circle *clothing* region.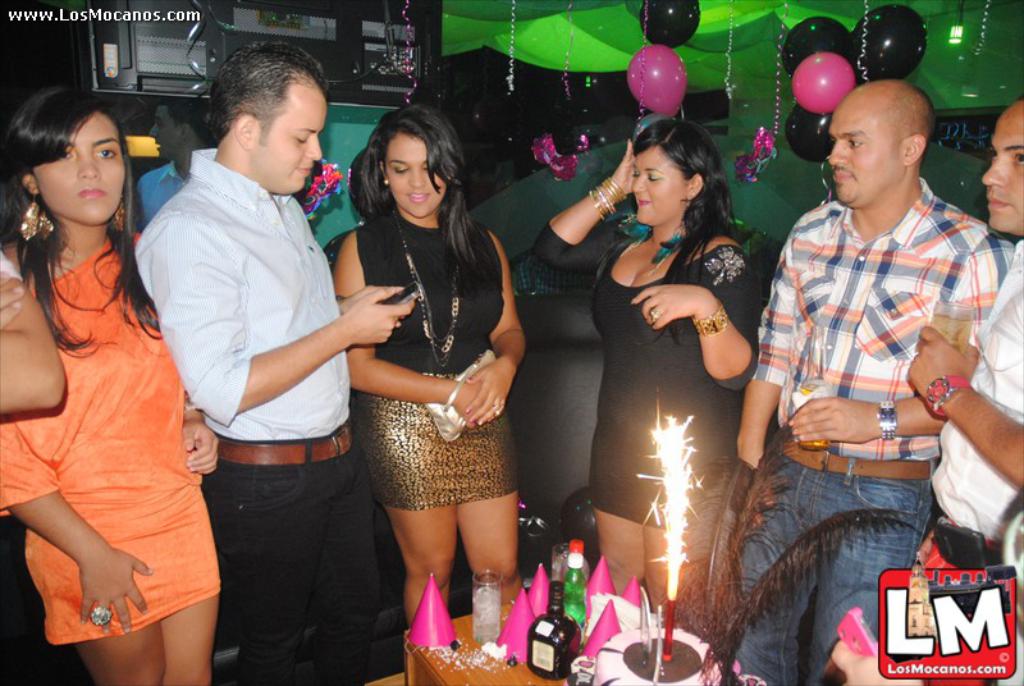
Region: (351,137,515,552).
